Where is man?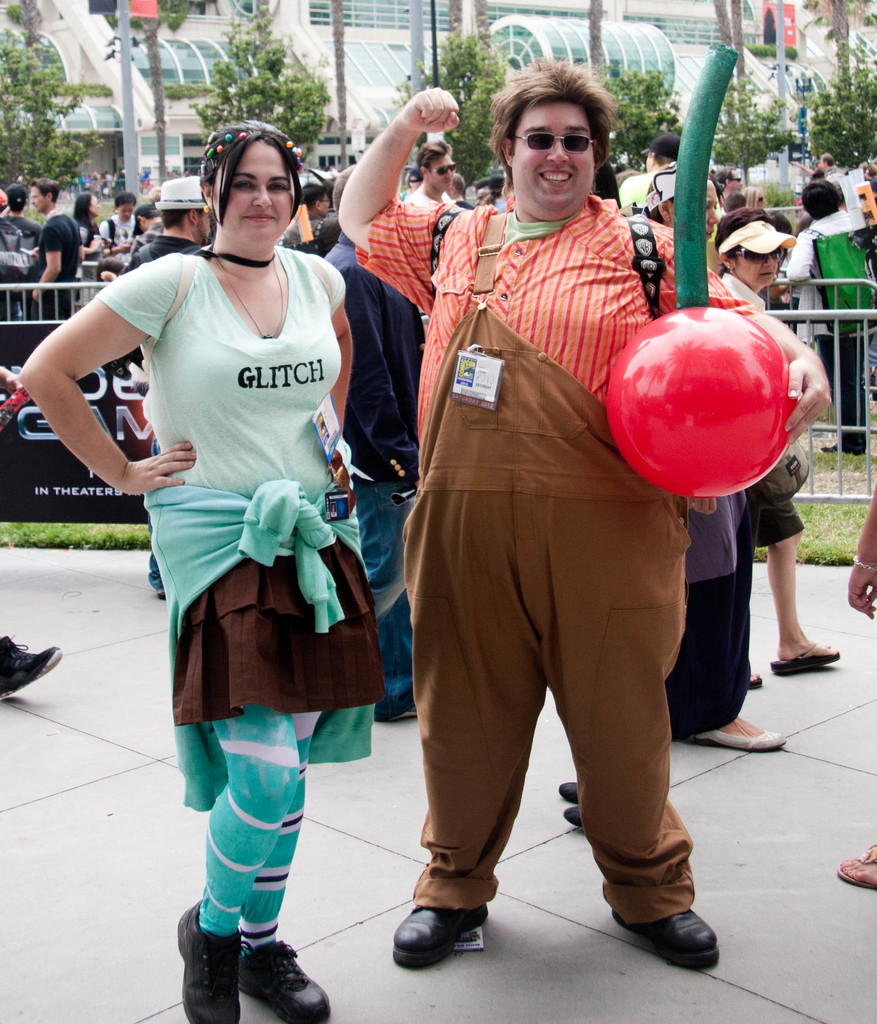
rect(119, 172, 212, 590).
